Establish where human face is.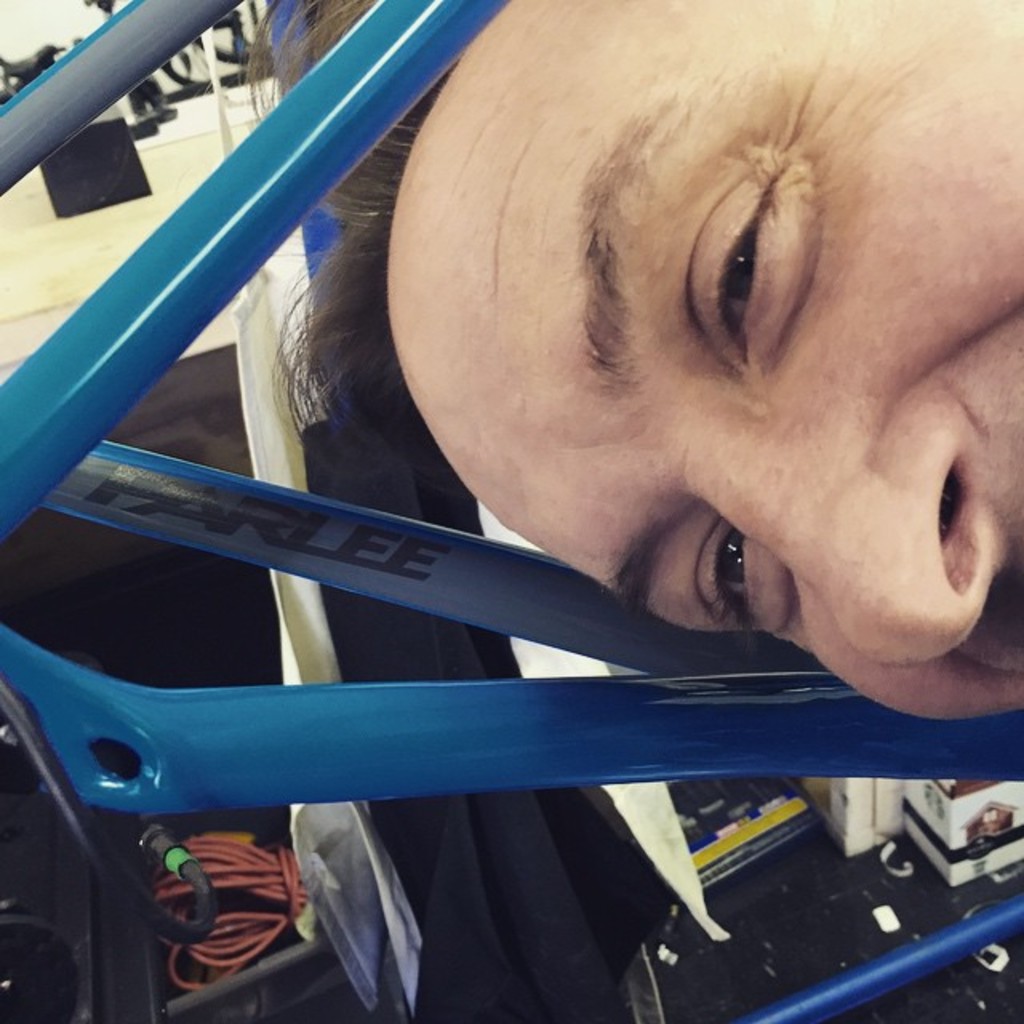
Established at bbox=(382, 0, 1022, 718).
